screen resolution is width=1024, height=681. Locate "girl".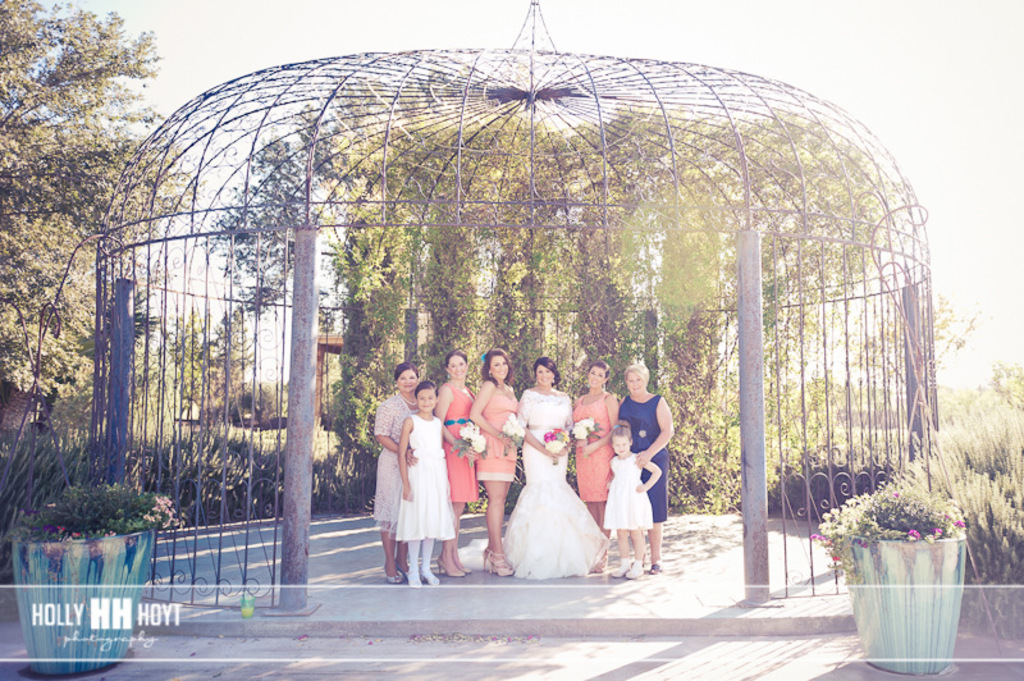
region(600, 421, 662, 576).
